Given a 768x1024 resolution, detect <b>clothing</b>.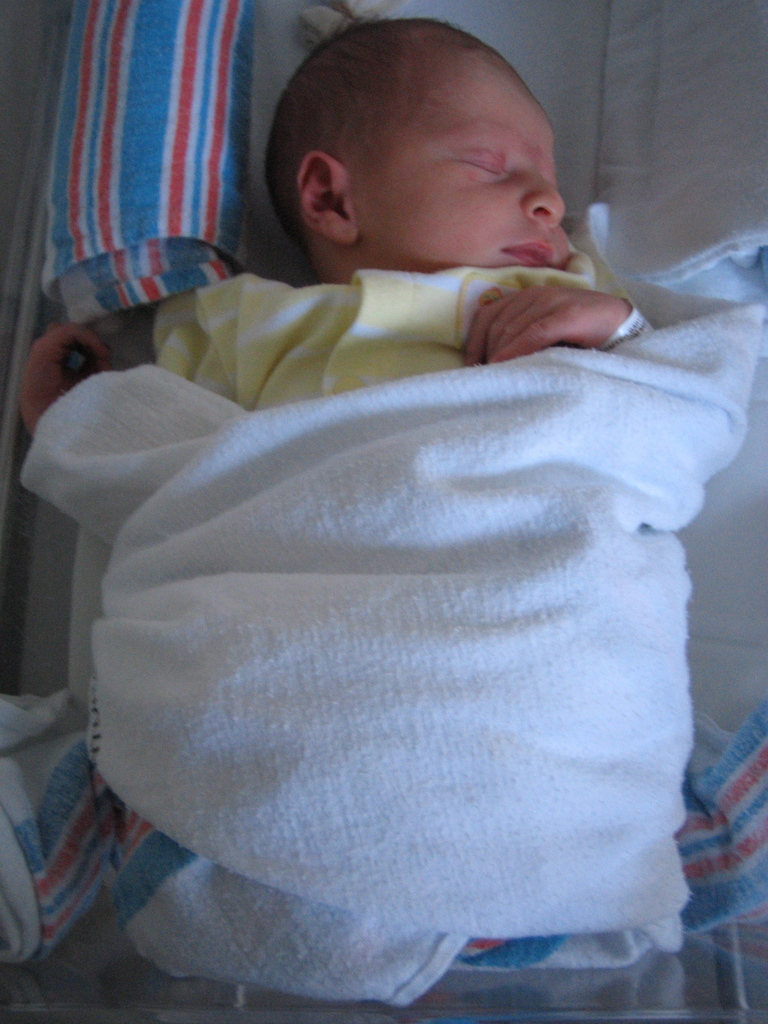
145,239,615,410.
